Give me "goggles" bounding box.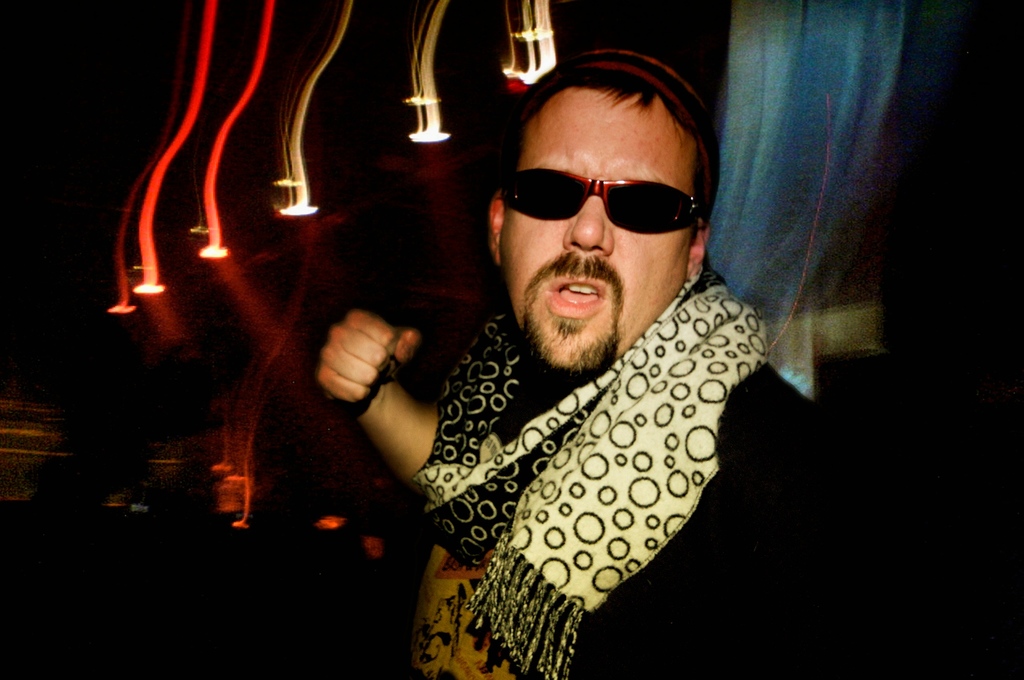
BBox(506, 152, 700, 229).
